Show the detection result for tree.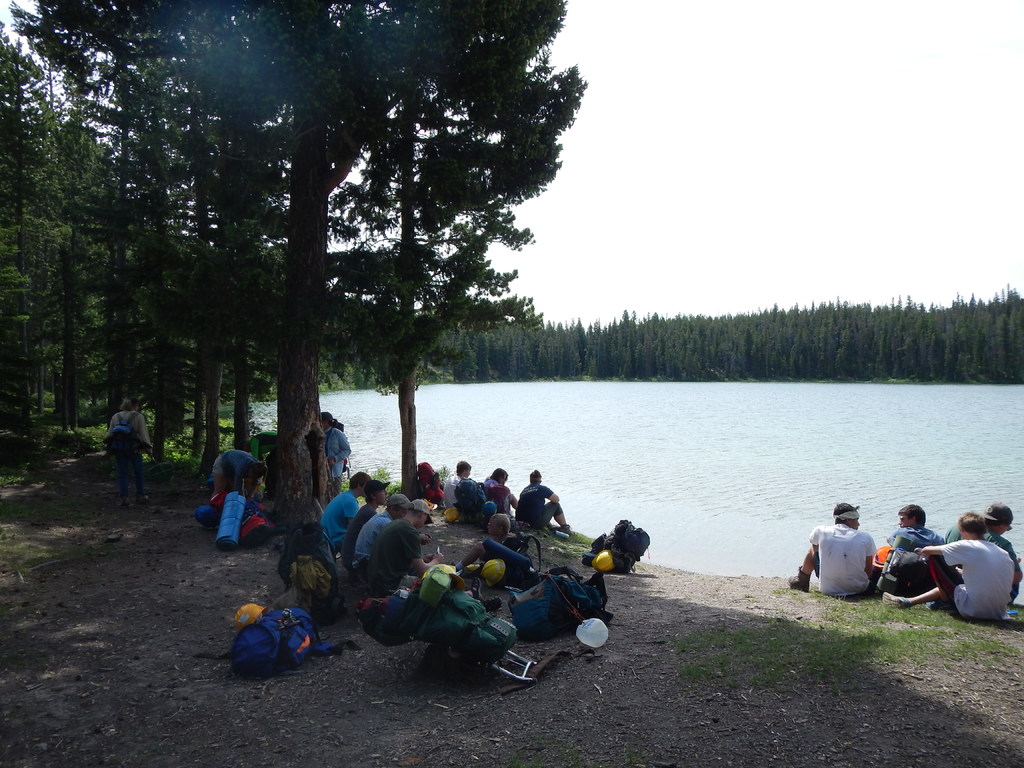
rect(333, 0, 591, 497).
